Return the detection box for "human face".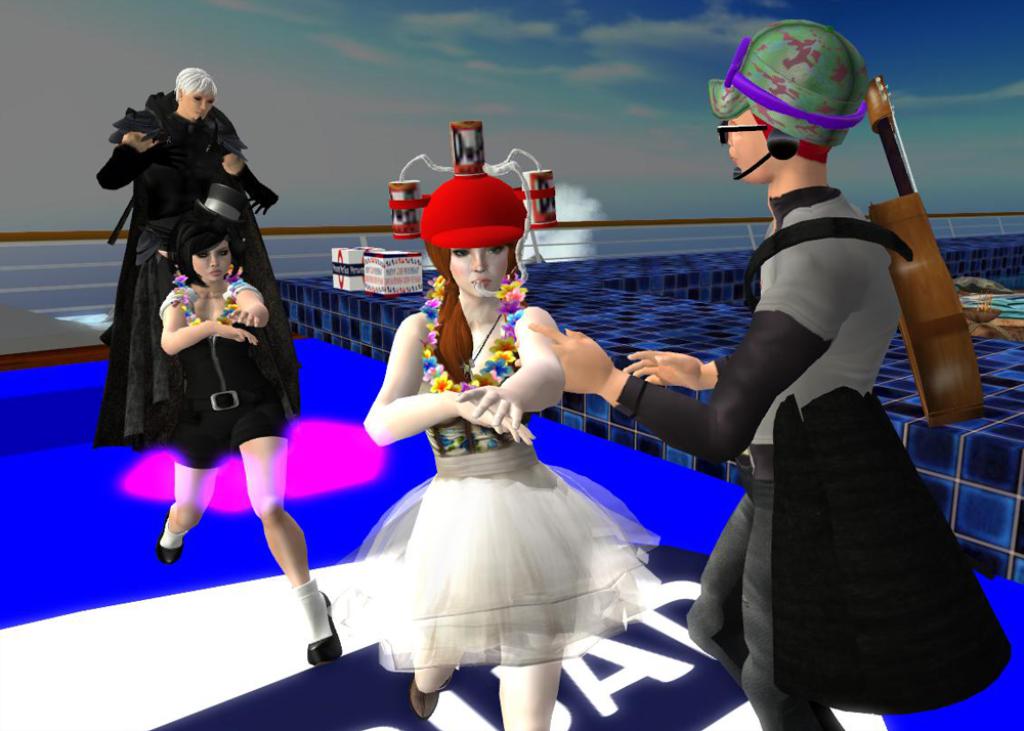
(723, 100, 756, 179).
